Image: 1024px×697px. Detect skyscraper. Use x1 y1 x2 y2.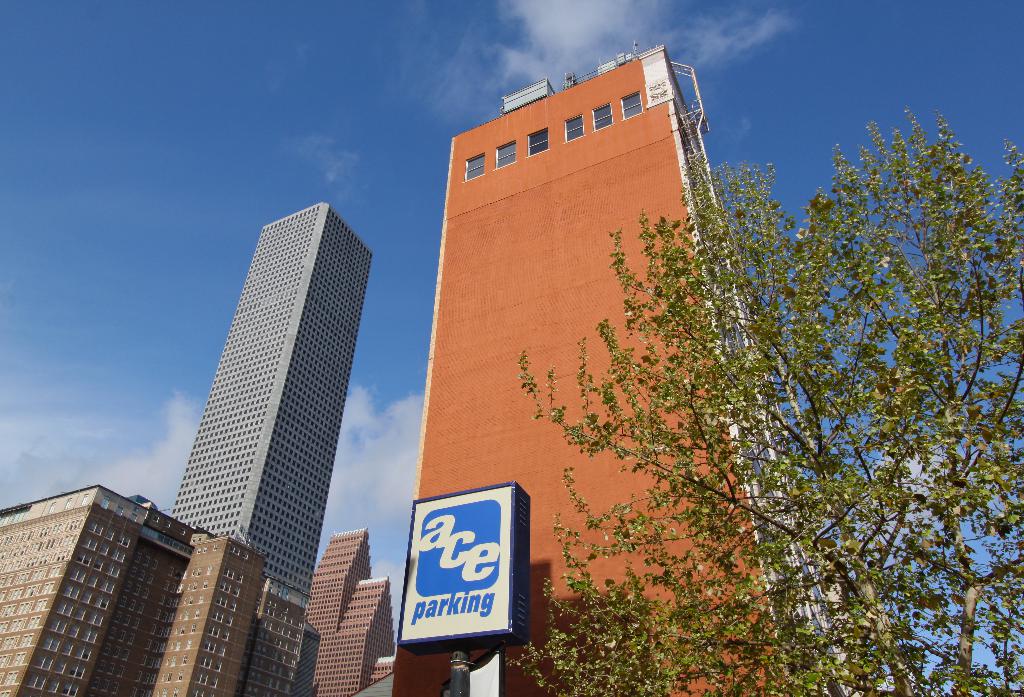
304 523 400 695.
